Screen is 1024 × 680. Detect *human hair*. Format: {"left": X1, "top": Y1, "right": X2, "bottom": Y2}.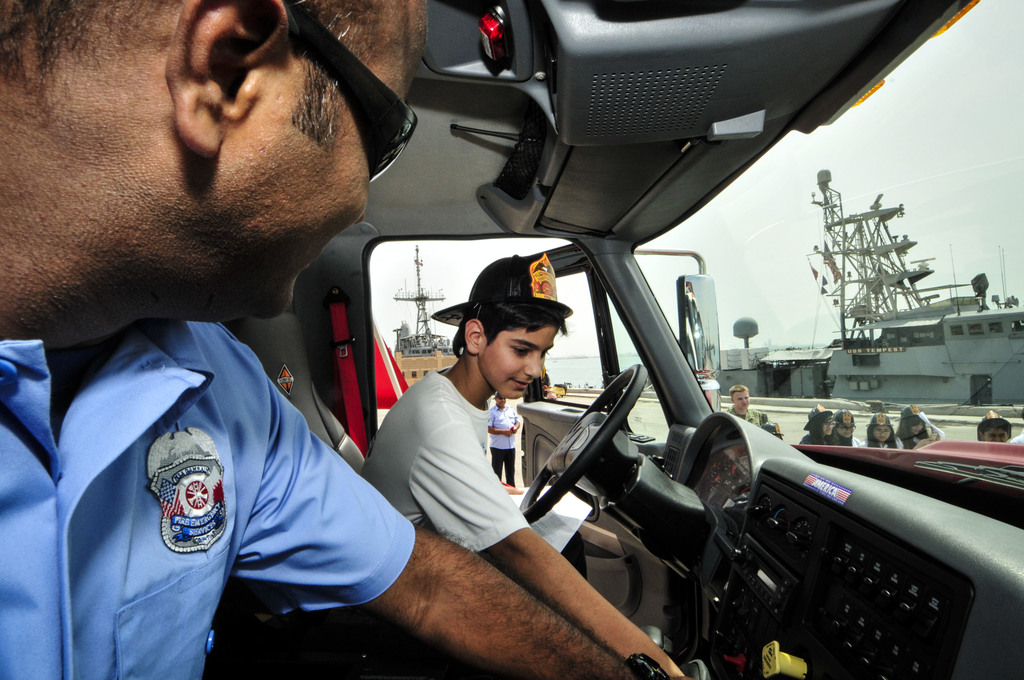
{"left": 975, "top": 419, "right": 1011, "bottom": 441}.
